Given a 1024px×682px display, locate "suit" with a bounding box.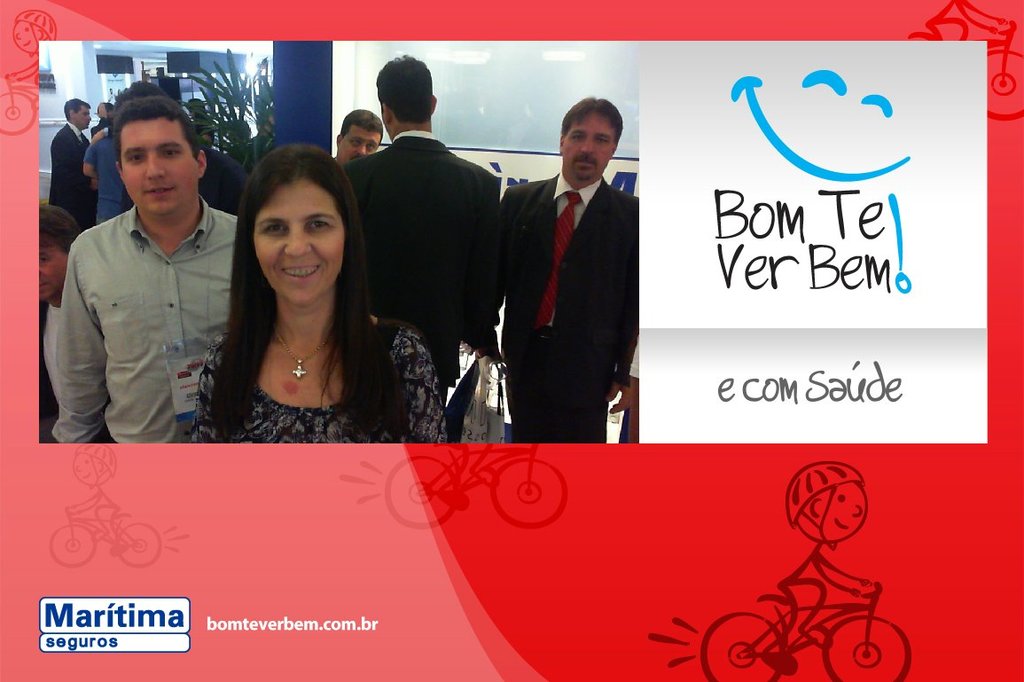
Located: 483/172/639/444.
